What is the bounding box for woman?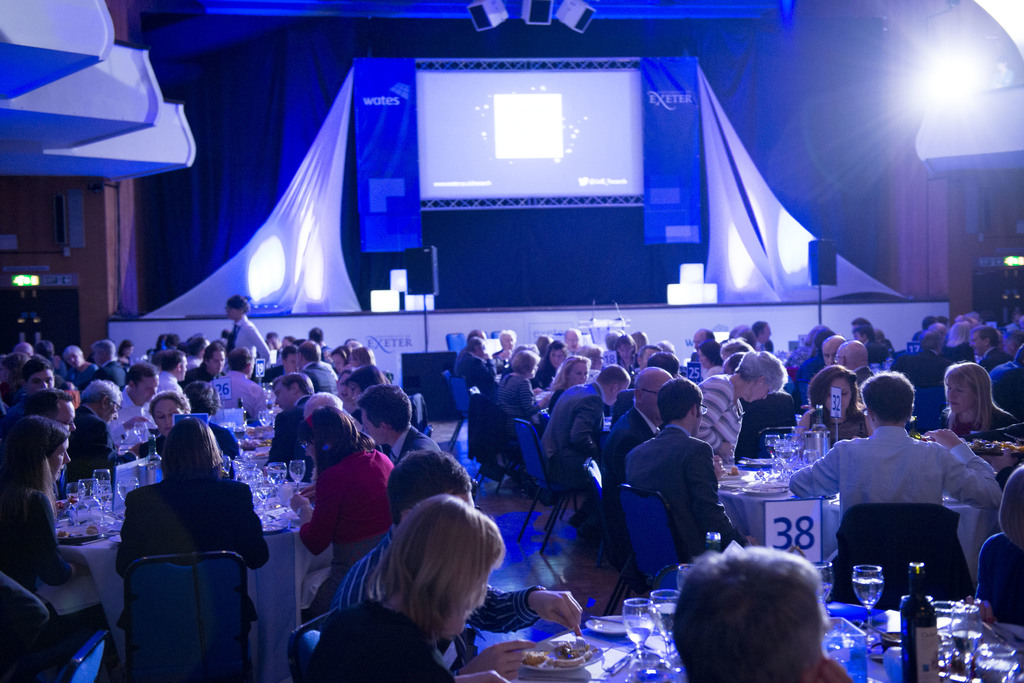
Rect(335, 351, 391, 404).
